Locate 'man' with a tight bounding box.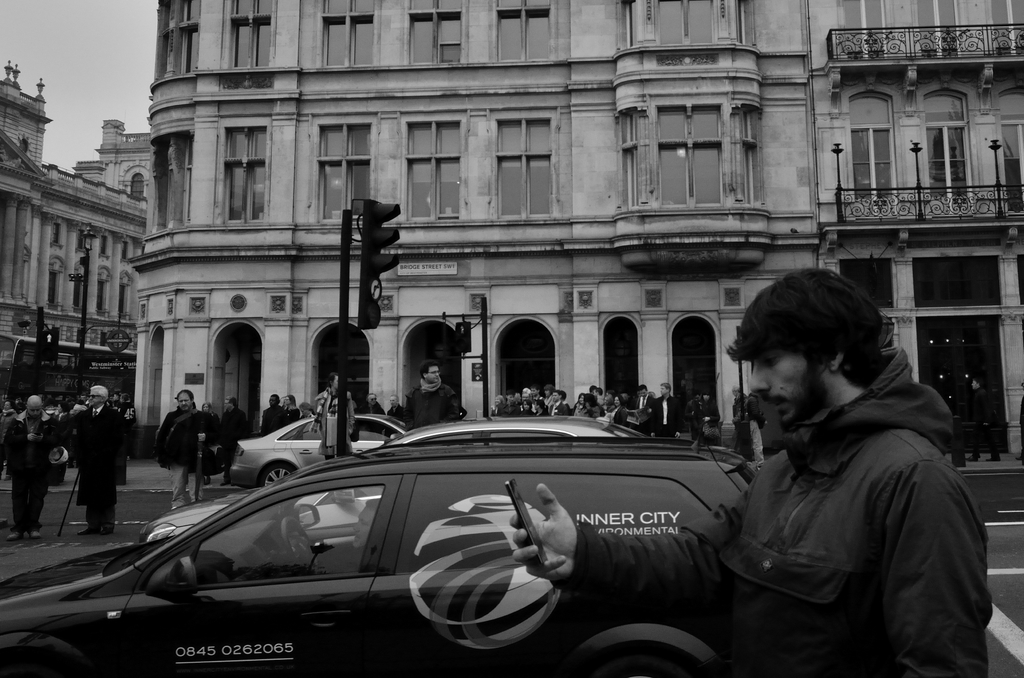
bbox=(625, 381, 659, 437).
